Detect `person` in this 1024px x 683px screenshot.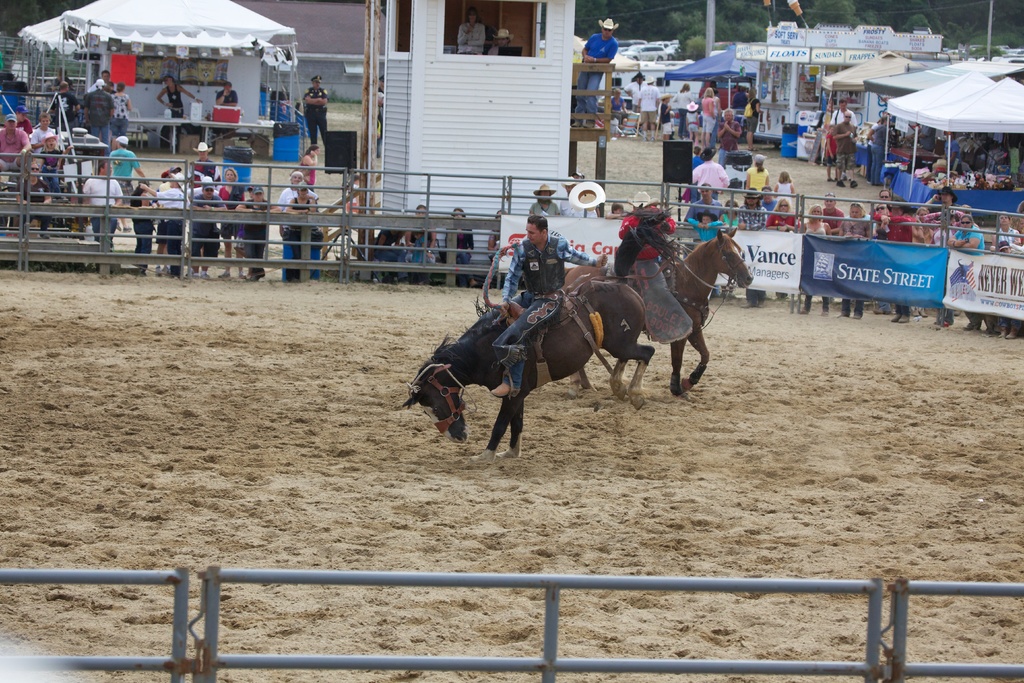
Detection: 733,86,751,108.
